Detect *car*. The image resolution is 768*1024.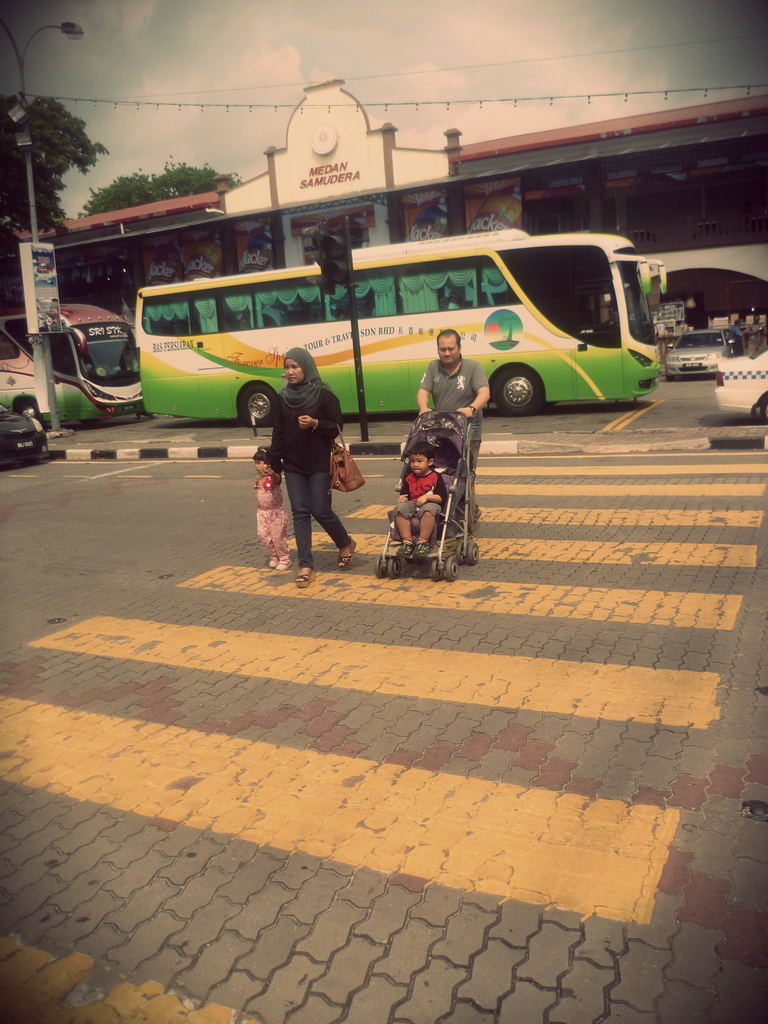
left=665, top=330, right=744, bottom=375.
